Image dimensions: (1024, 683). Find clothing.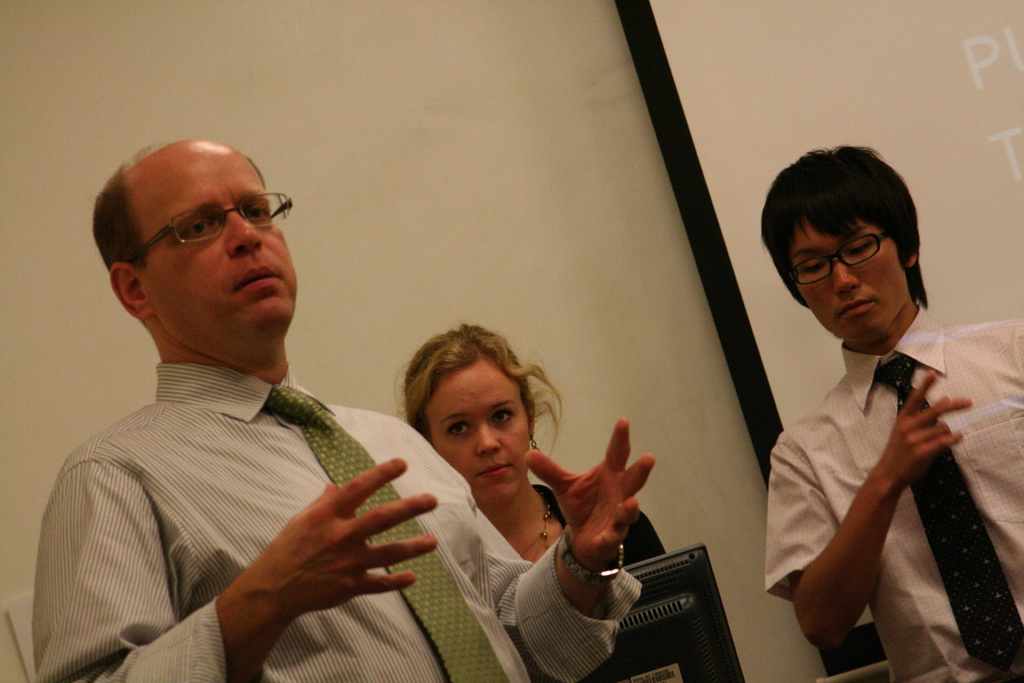
(x1=766, y1=324, x2=1019, y2=682).
